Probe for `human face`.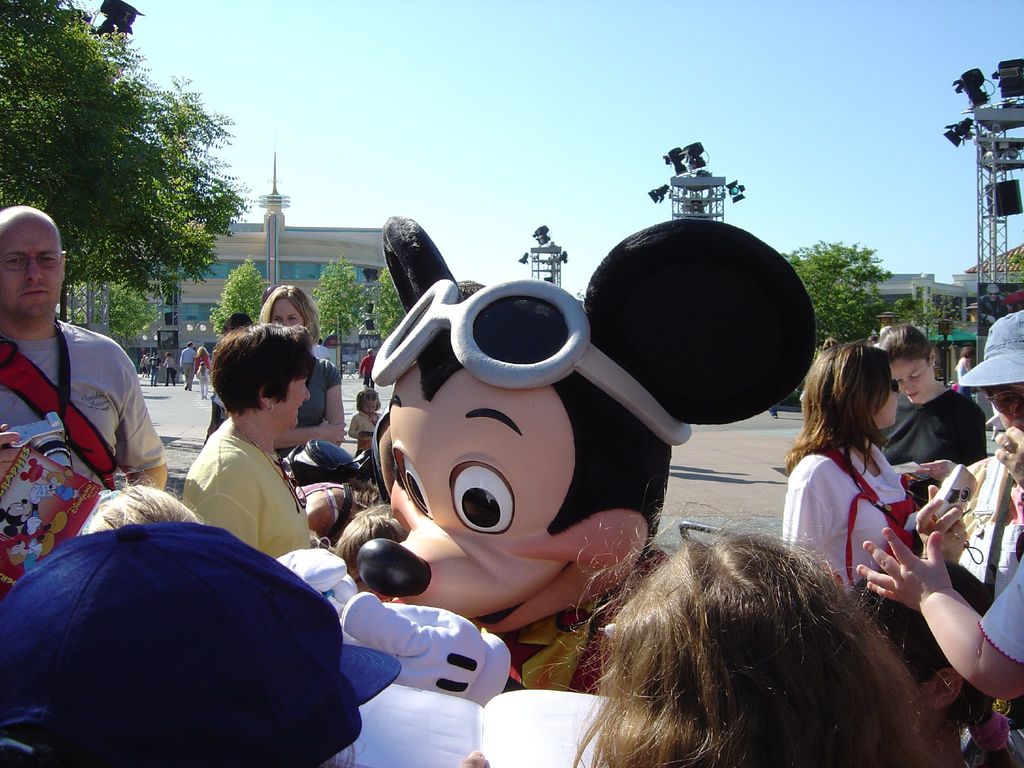
Probe result: bbox(0, 219, 64, 318).
